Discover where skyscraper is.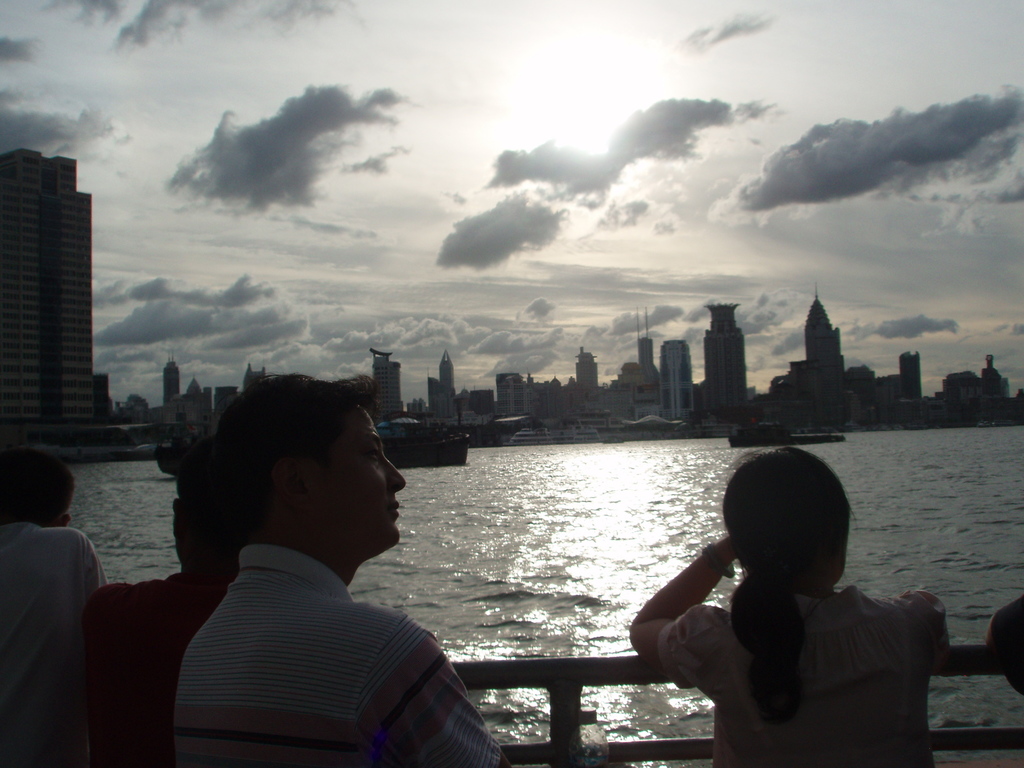
Discovered at left=704, top=300, right=758, bottom=415.
